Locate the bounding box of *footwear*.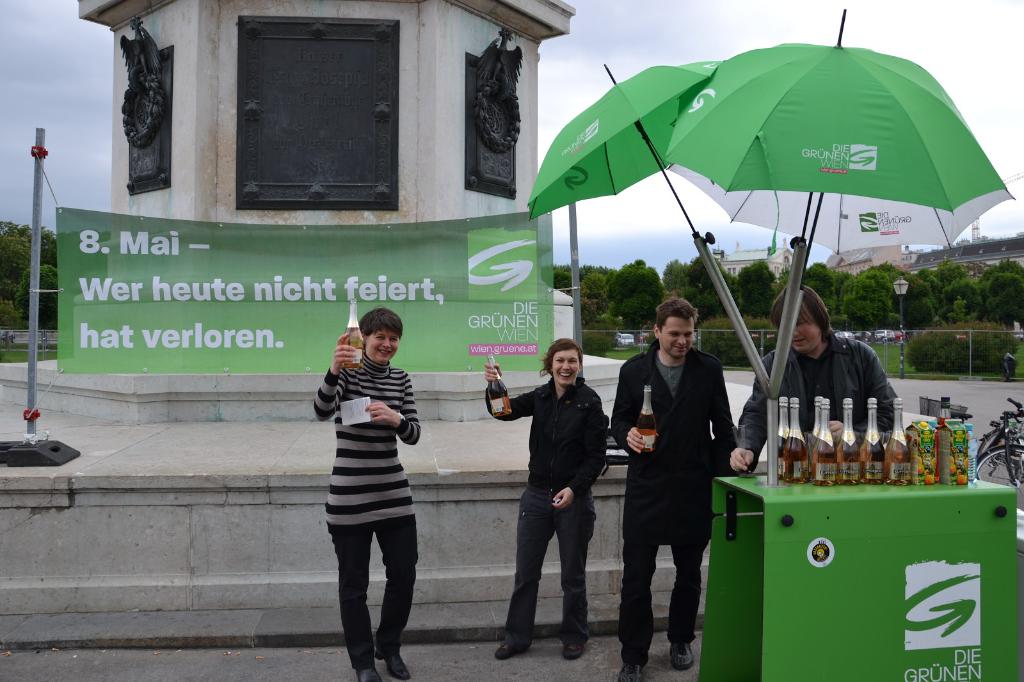
Bounding box: [372,632,414,679].
